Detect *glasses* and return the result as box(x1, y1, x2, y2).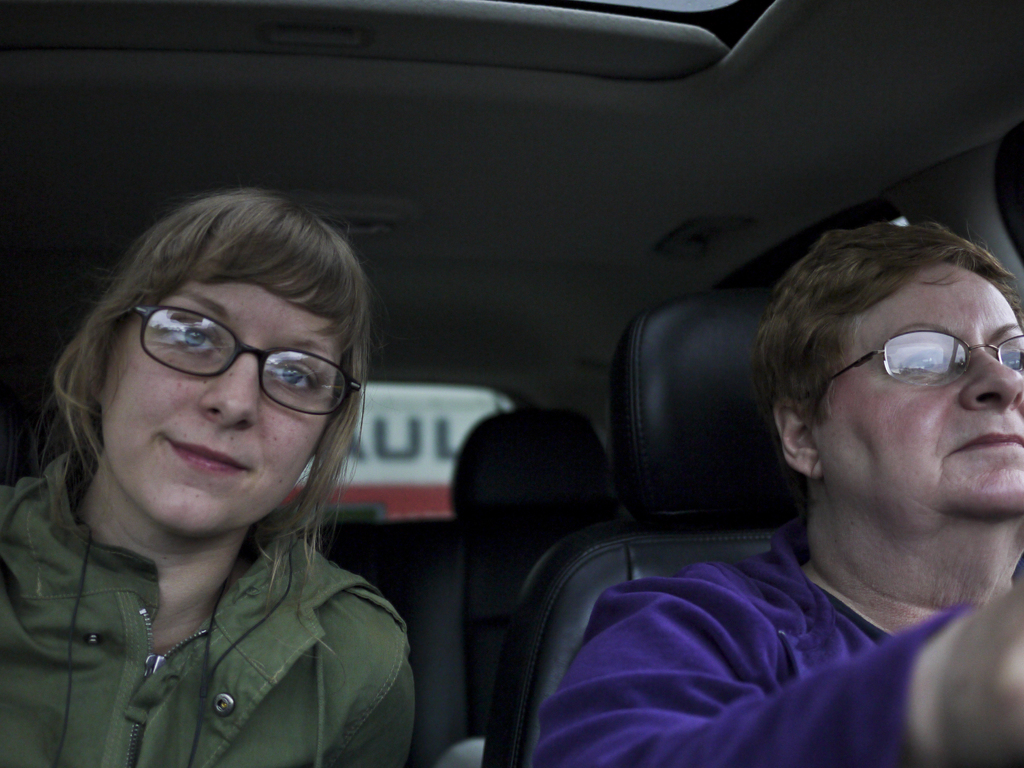
box(820, 326, 1023, 396).
